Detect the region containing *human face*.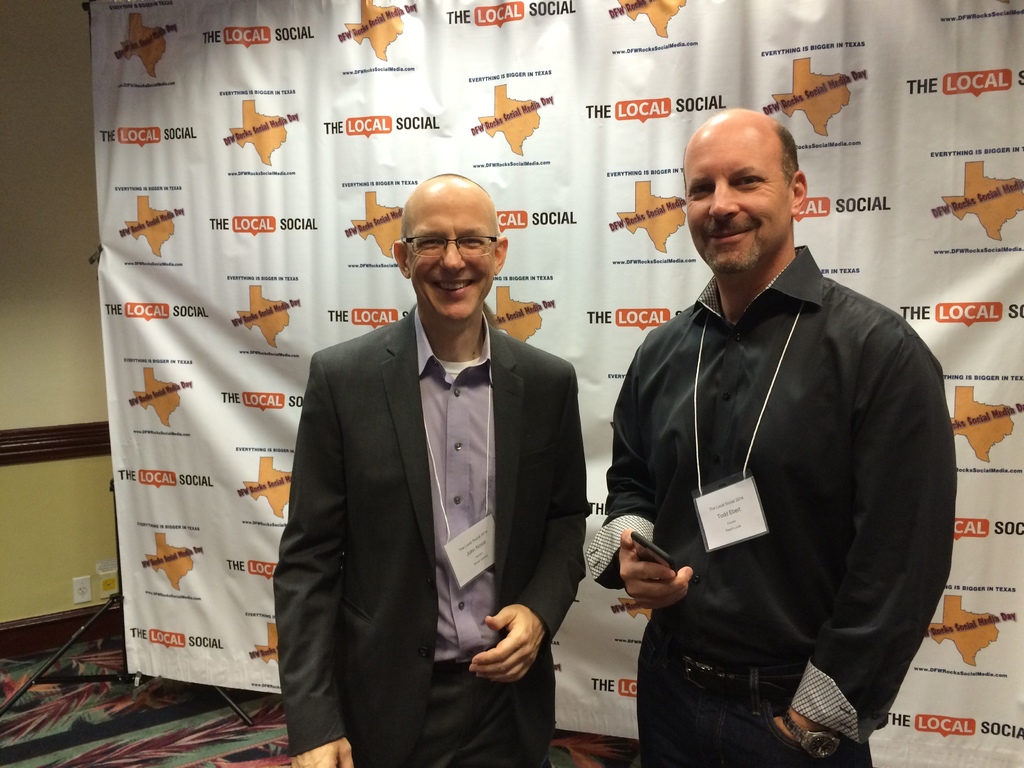
l=683, t=114, r=789, b=260.
